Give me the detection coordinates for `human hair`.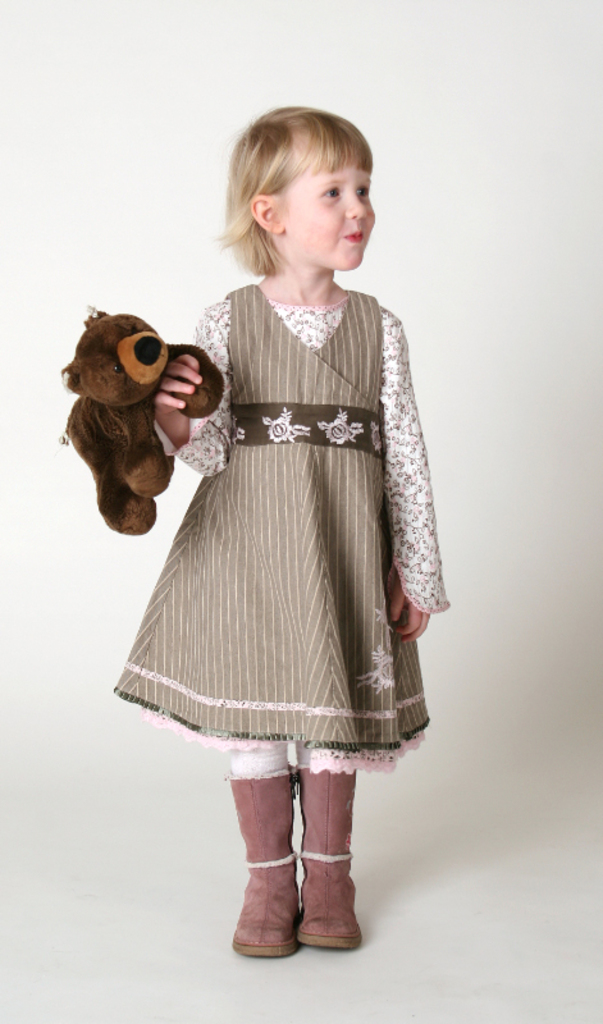
224 91 389 271.
